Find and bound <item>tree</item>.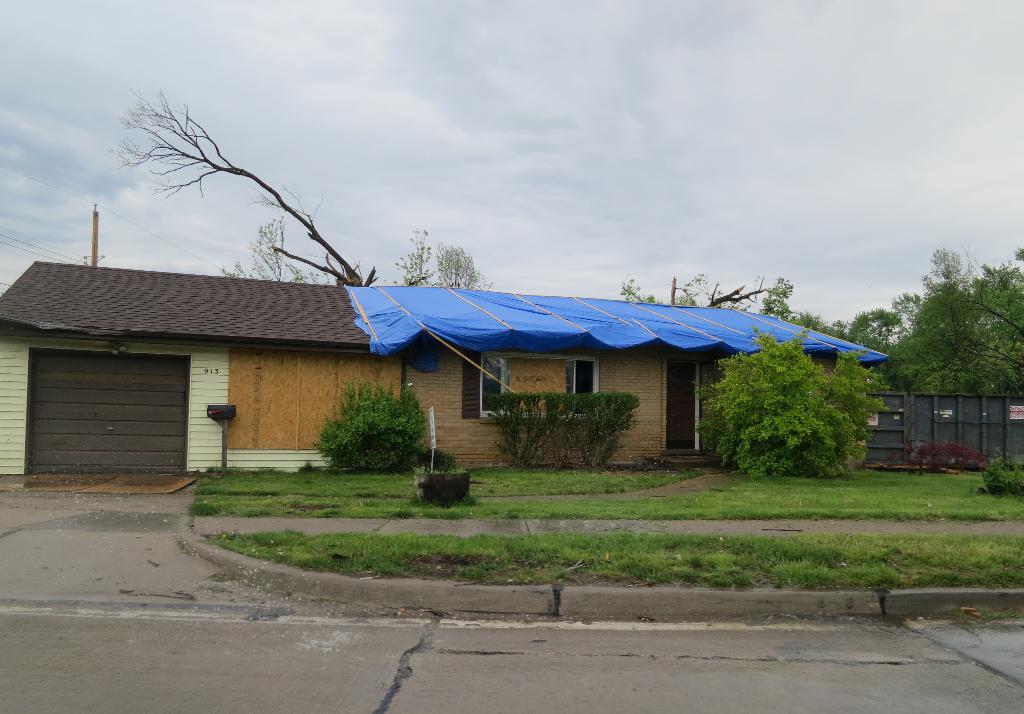
Bound: BBox(906, 270, 1023, 411).
